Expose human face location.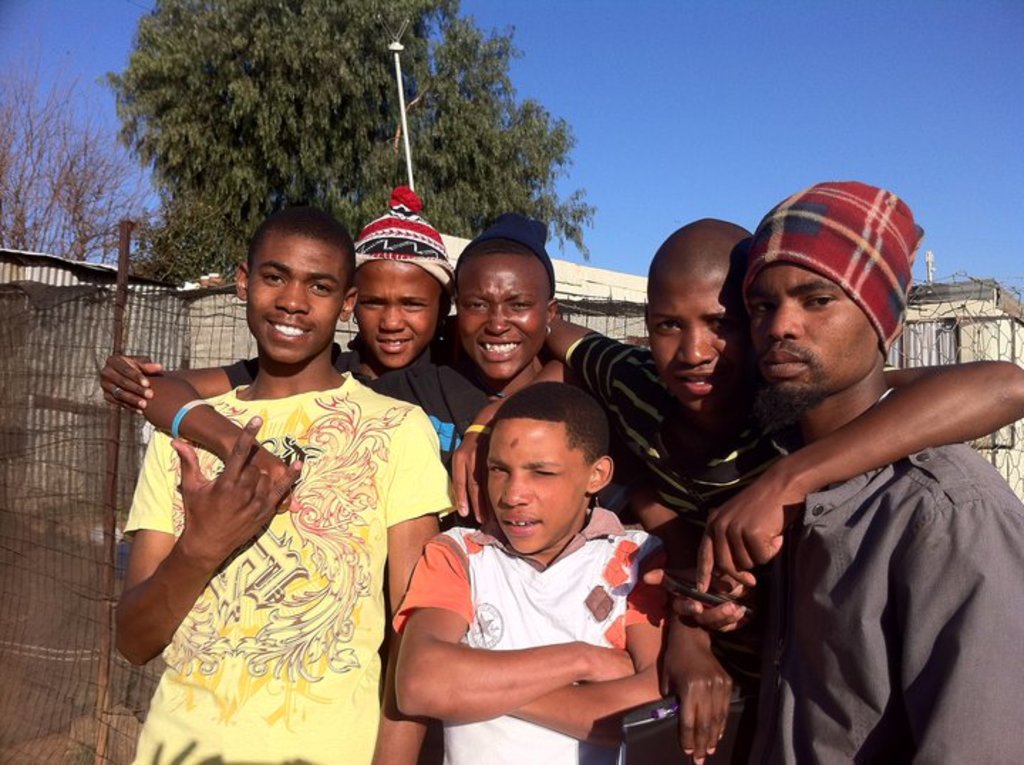
Exposed at pyautogui.locateOnScreen(252, 239, 334, 365).
